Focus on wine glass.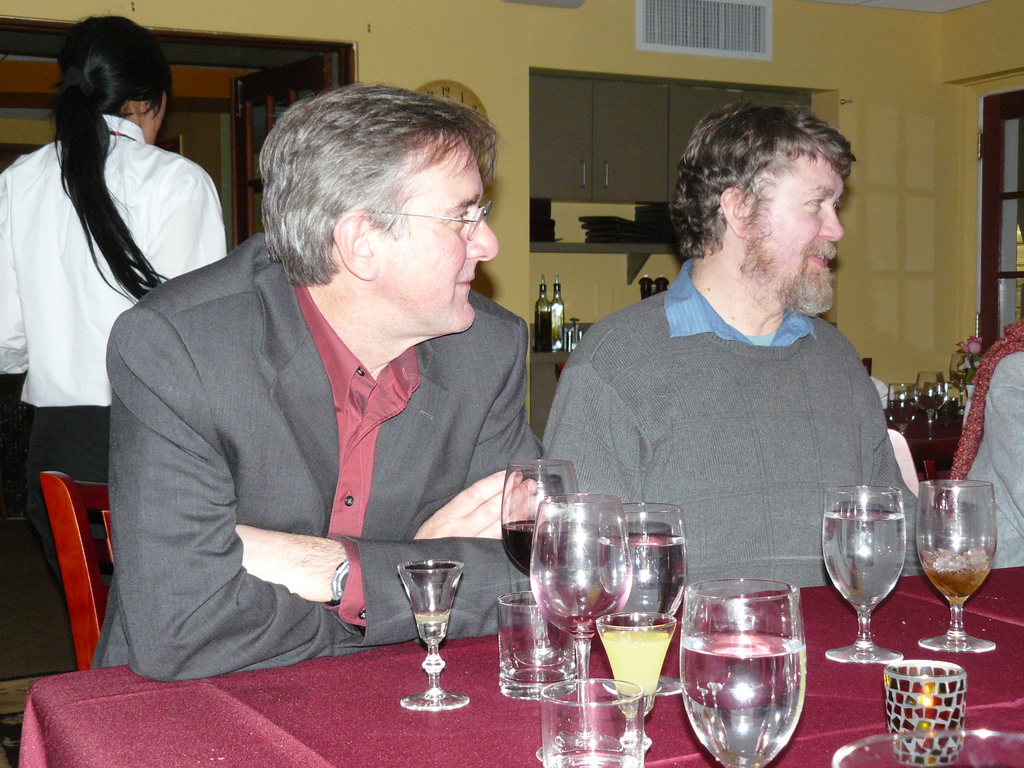
Focused at [821,487,907,664].
